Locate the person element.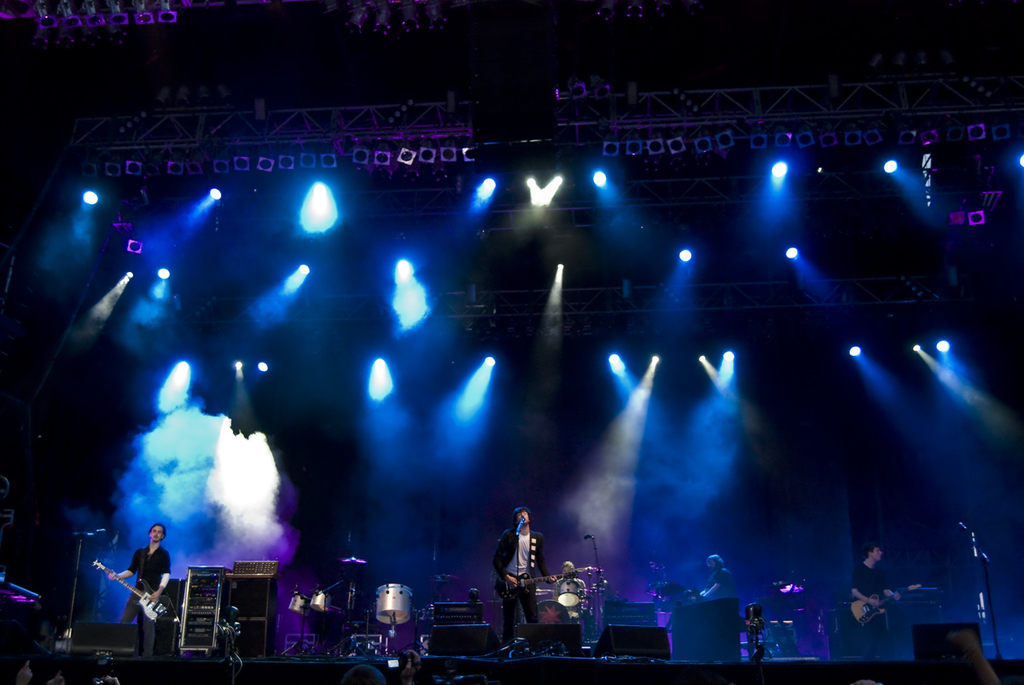
Element bbox: (x1=489, y1=505, x2=553, y2=620).
